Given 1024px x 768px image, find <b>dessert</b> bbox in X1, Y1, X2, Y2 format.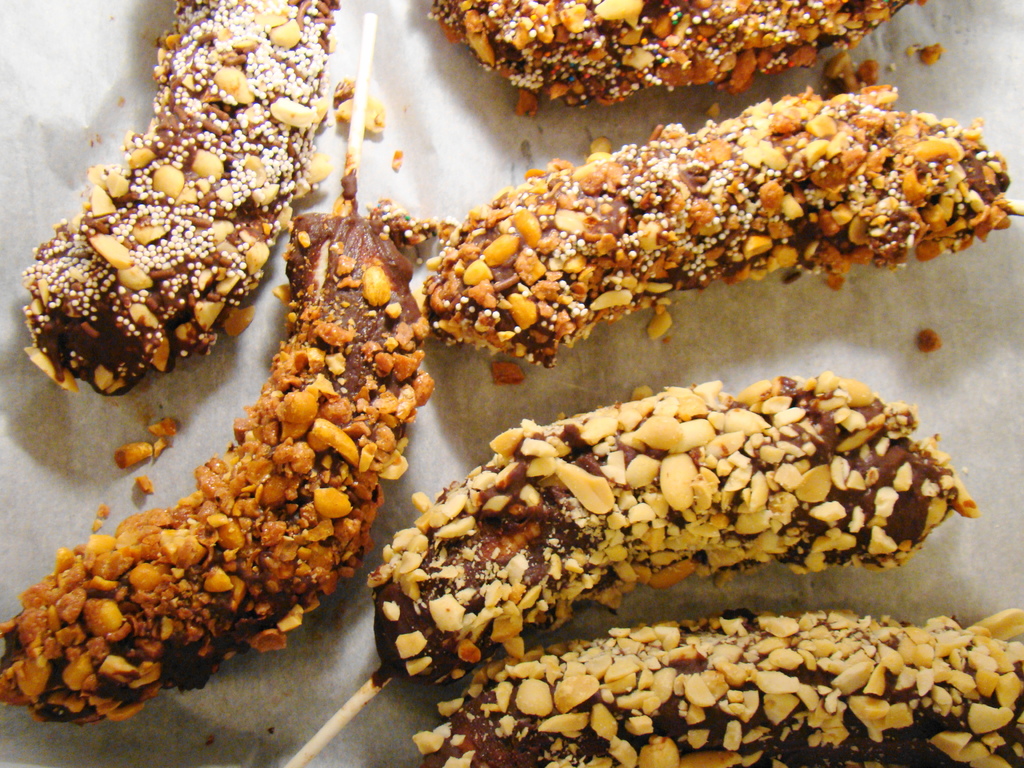
429, 0, 919, 118.
